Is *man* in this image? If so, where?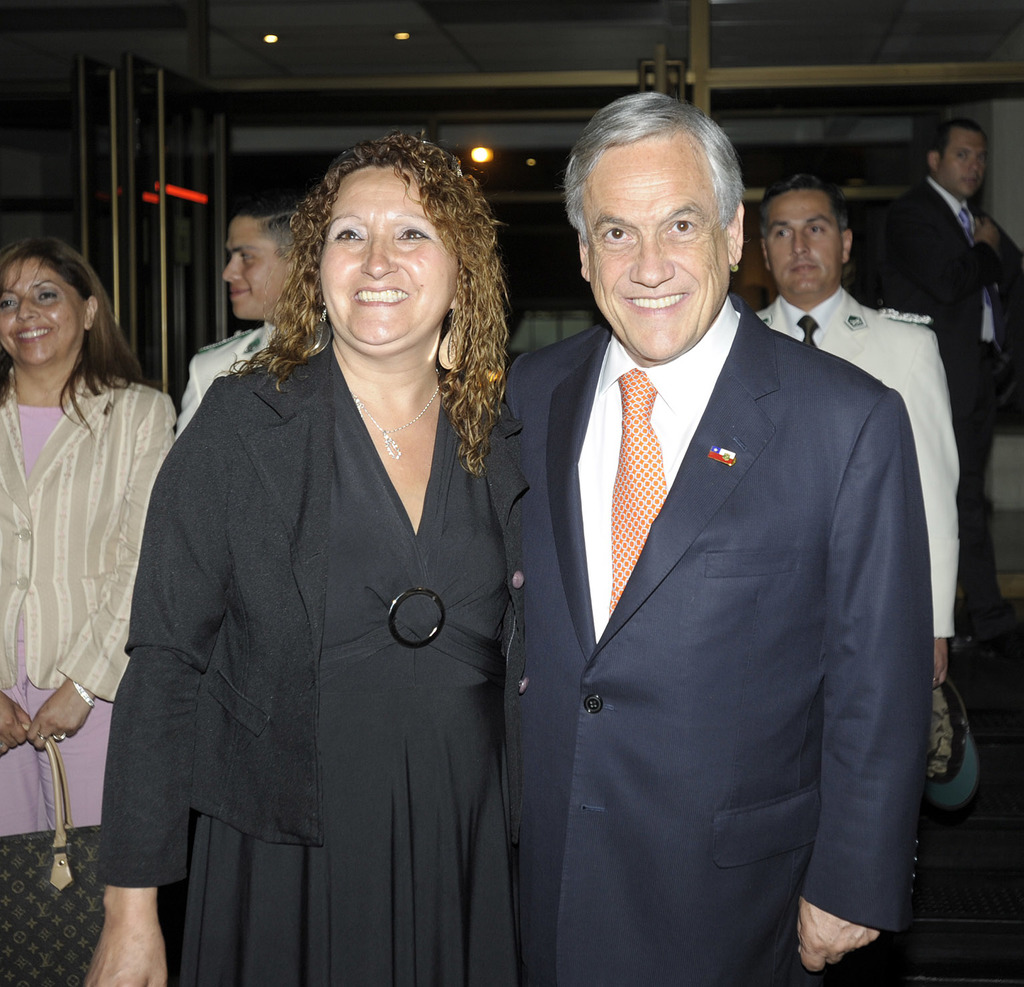
Yes, at [x1=756, y1=169, x2=957, y2=715].
